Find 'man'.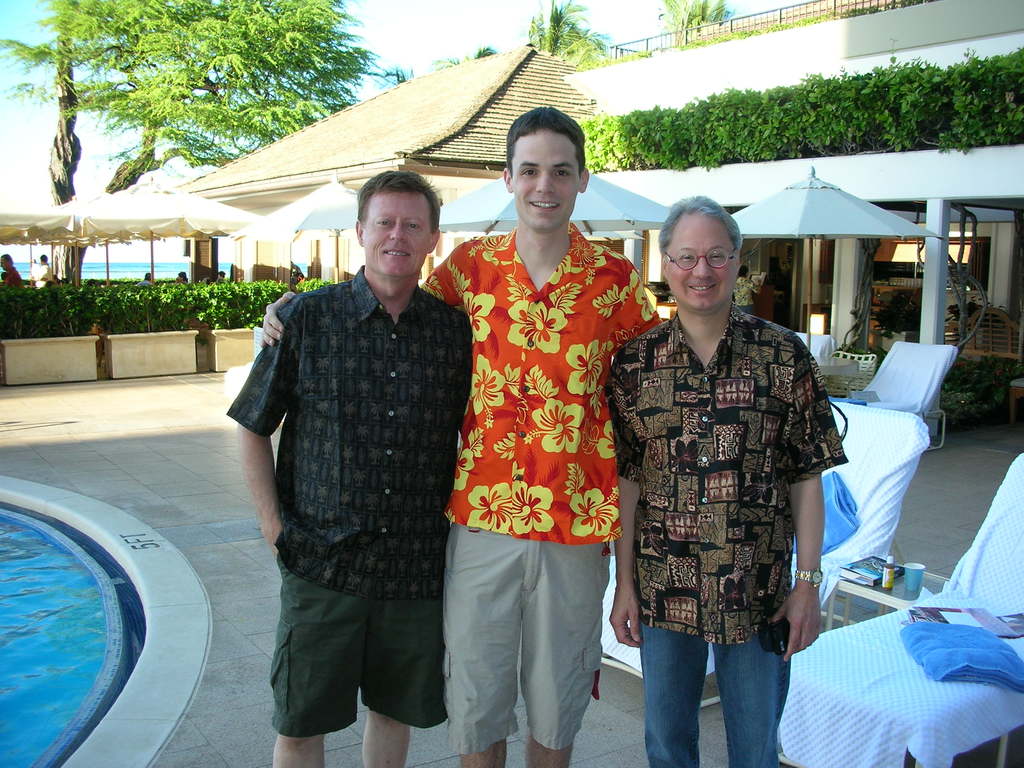
605/196/824/767.
